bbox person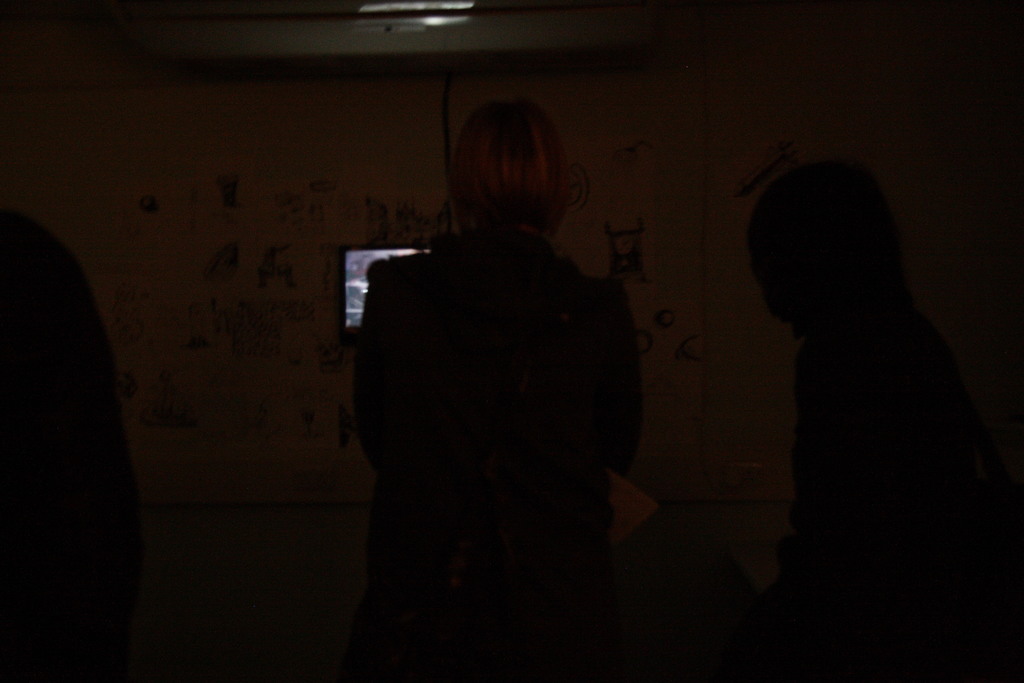
box(353, 99, 638, 682)
